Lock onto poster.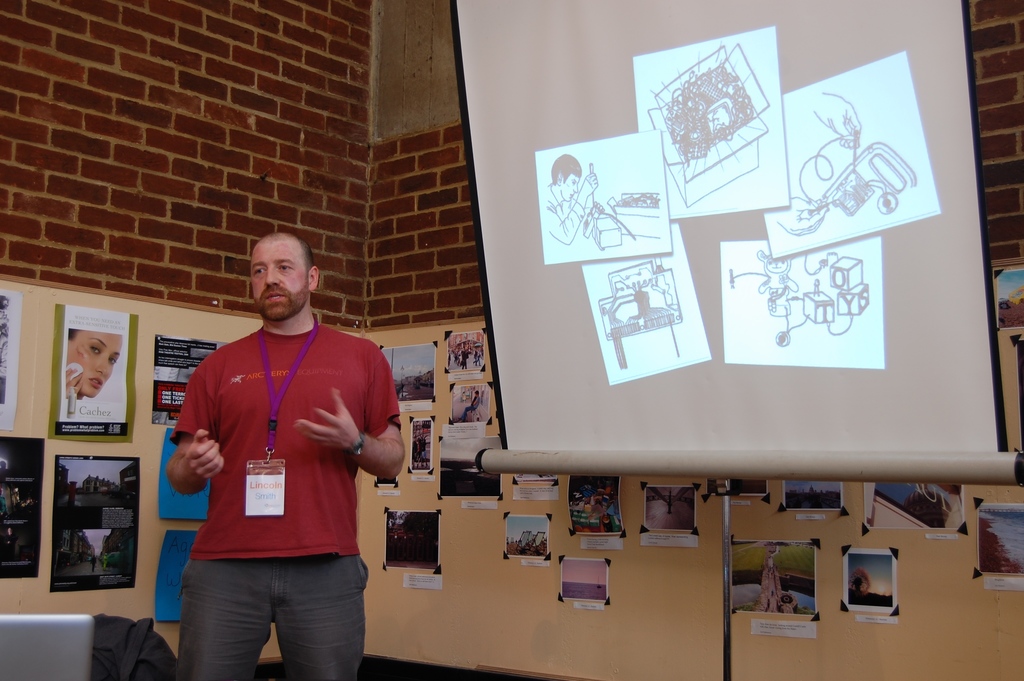
Locked: x1=726, y1=539, x2=817, y2=639.
